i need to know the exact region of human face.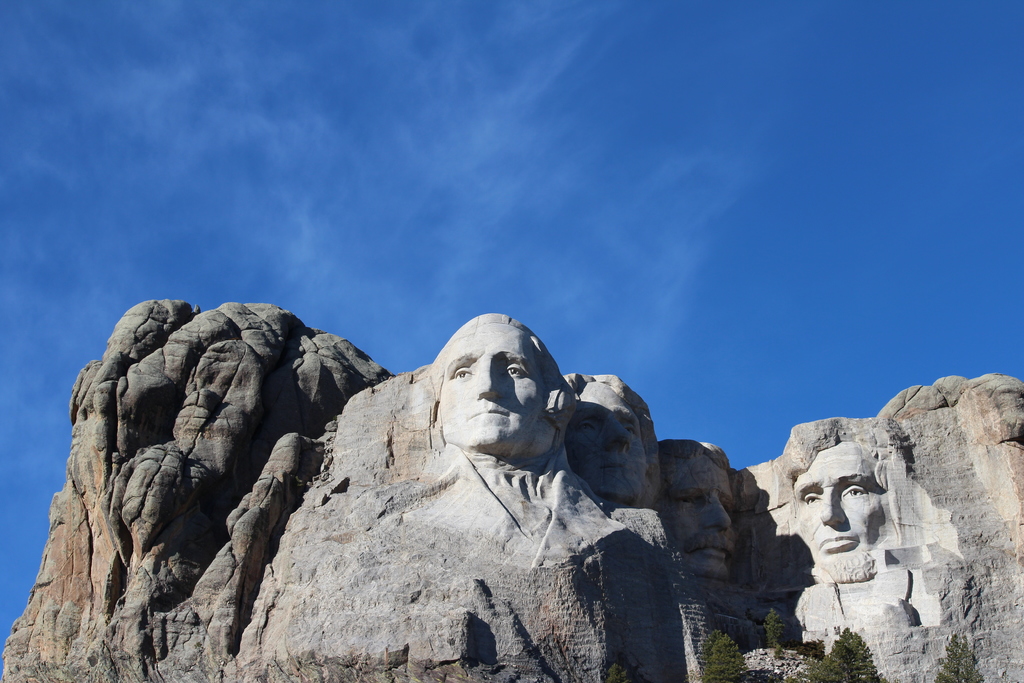
Region: [x1=792, y1=447, x2=888, y2=582].
